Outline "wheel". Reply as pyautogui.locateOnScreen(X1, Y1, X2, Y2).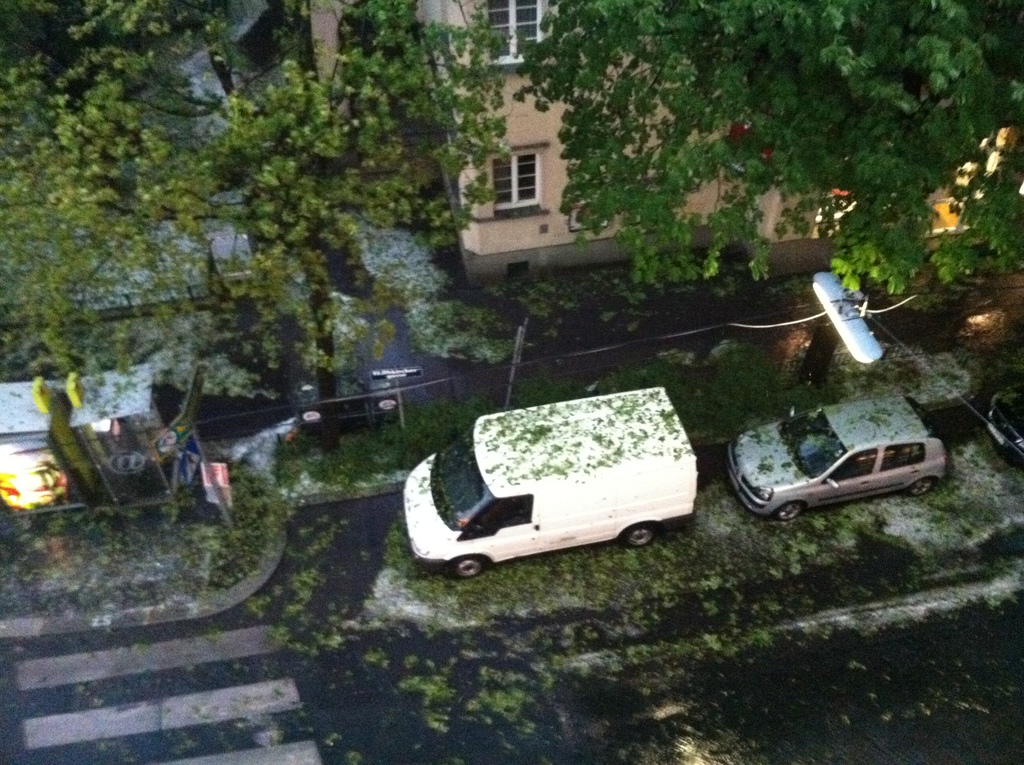
pyautogui.locateOnScreen(776, 499, 810, 525).
